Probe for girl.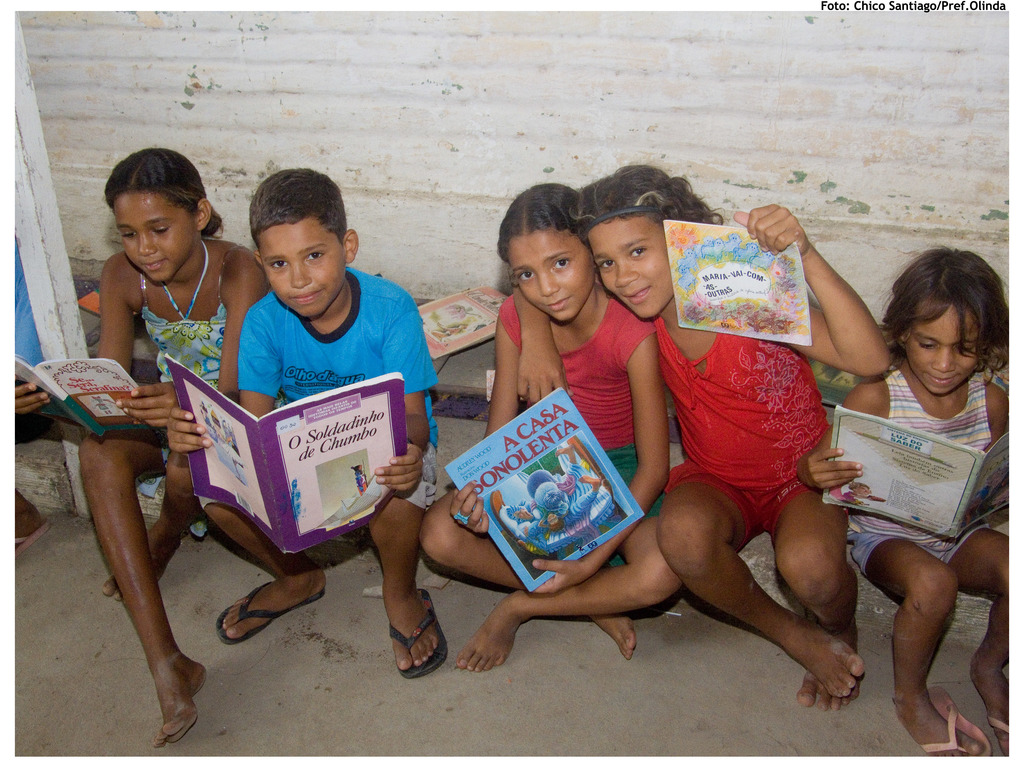
Probe result: box=[510, 155, 893, 710].
